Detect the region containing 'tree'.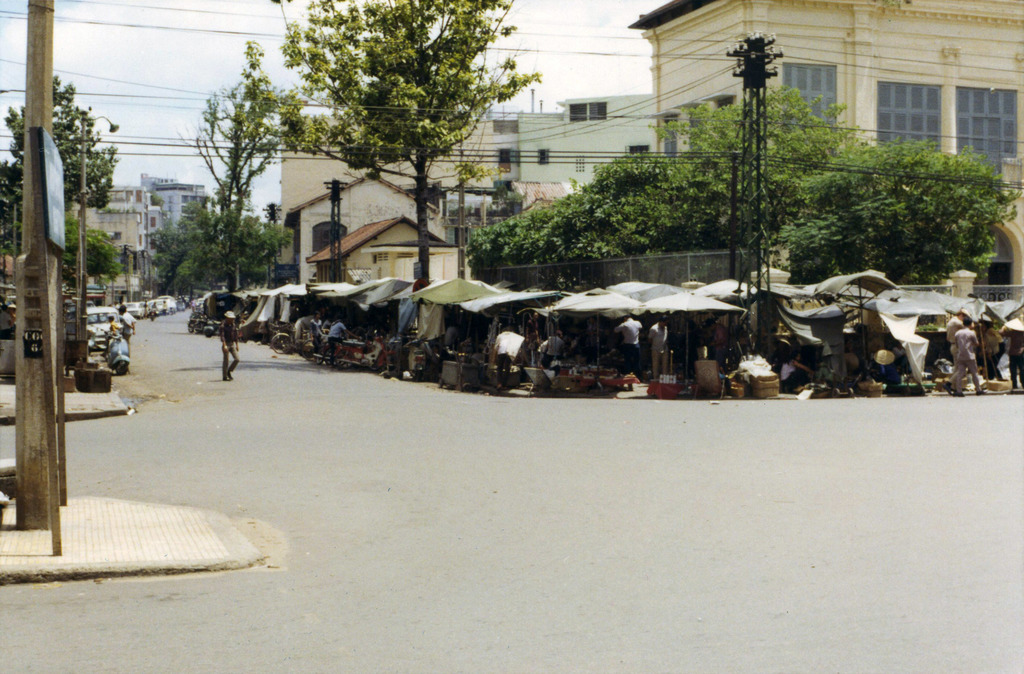
region(636, 80, 885, 250).
